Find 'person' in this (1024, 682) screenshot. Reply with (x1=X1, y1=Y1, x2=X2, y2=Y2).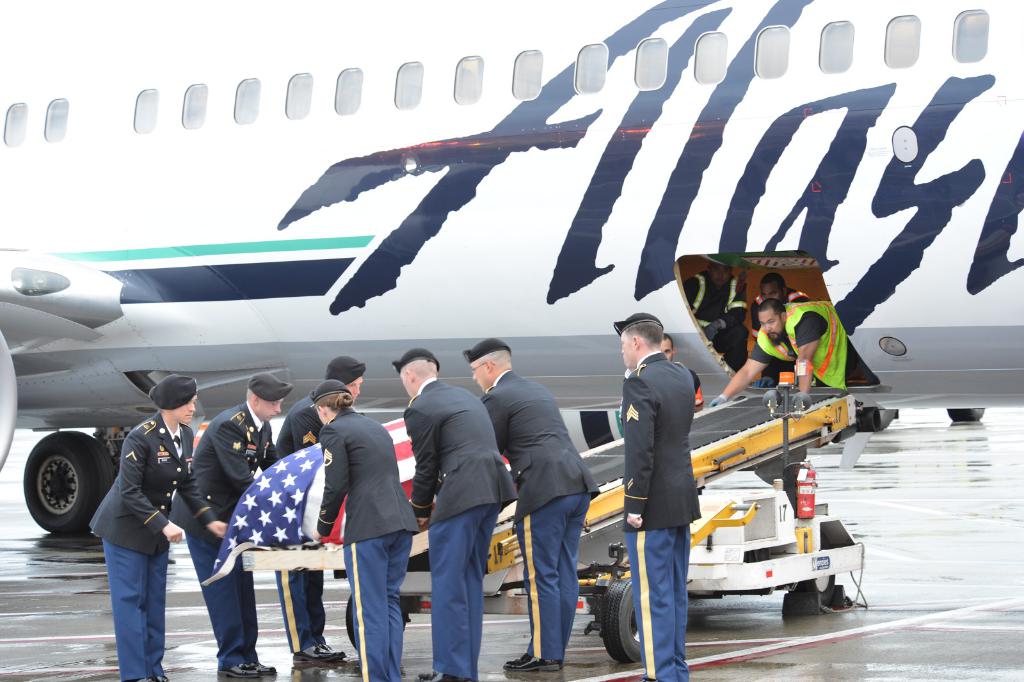
(x1=310, y1=378, x2=420, y2=681).
